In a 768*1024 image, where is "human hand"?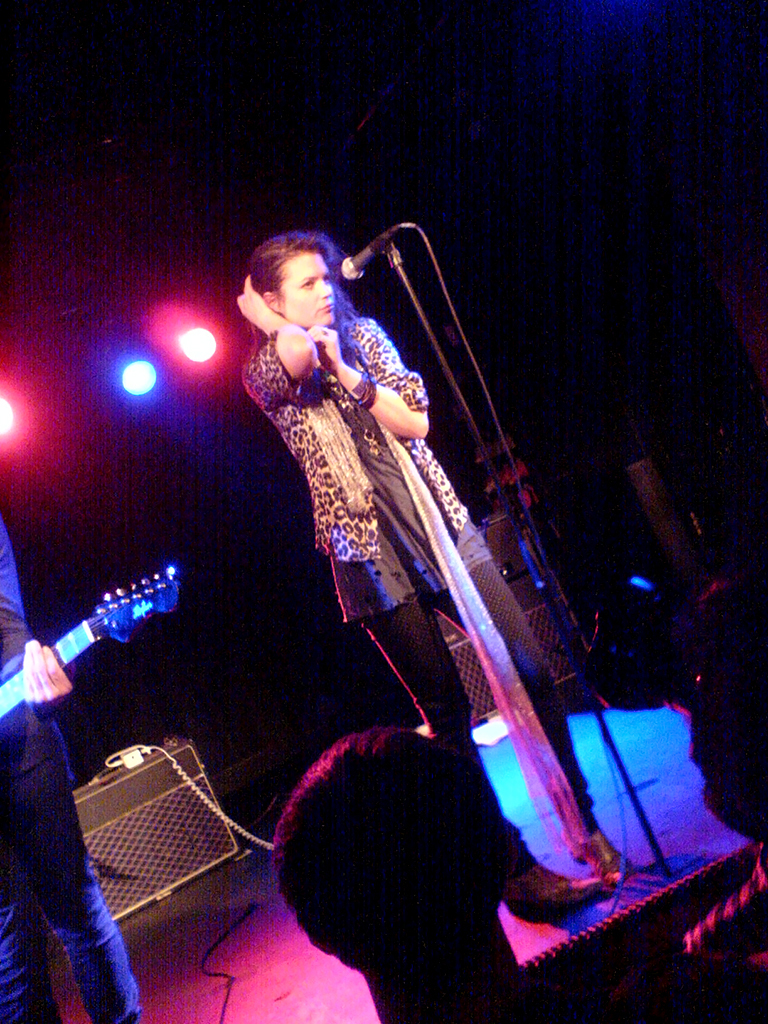
crop(303, 320, 342, 375).
